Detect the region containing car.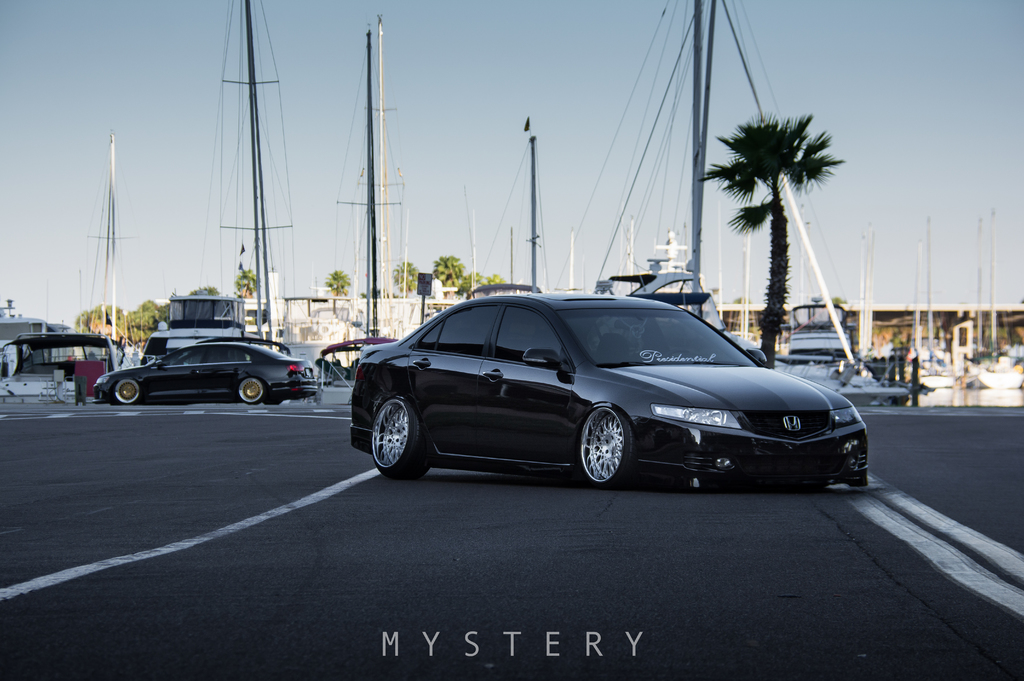
{"left": 321, "top": 289, "right": 851, "bottom": 492}.
